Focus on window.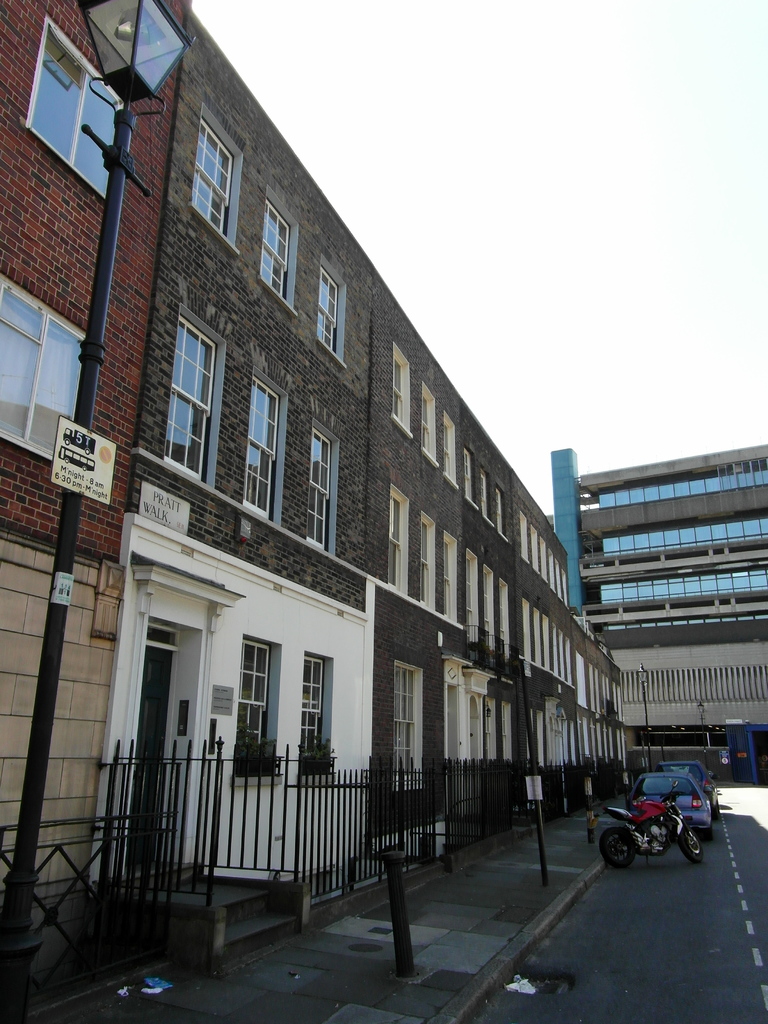
Focused at 419, 384, 440, 468.
